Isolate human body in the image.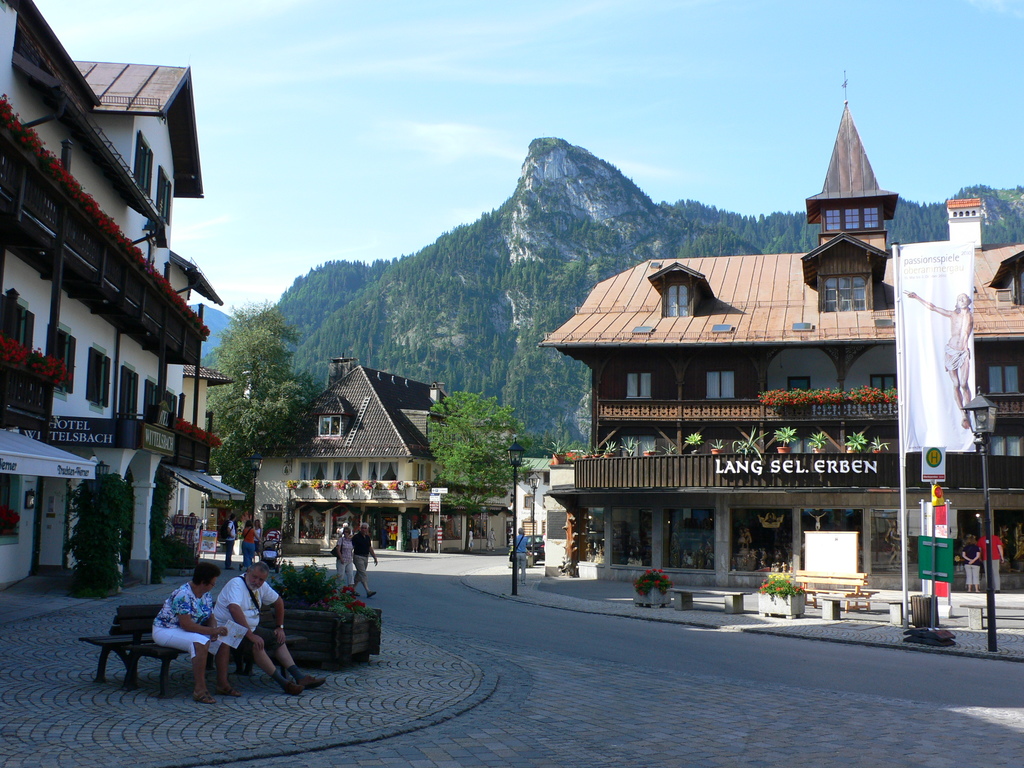
Isolated region: 241:529:255:572.
